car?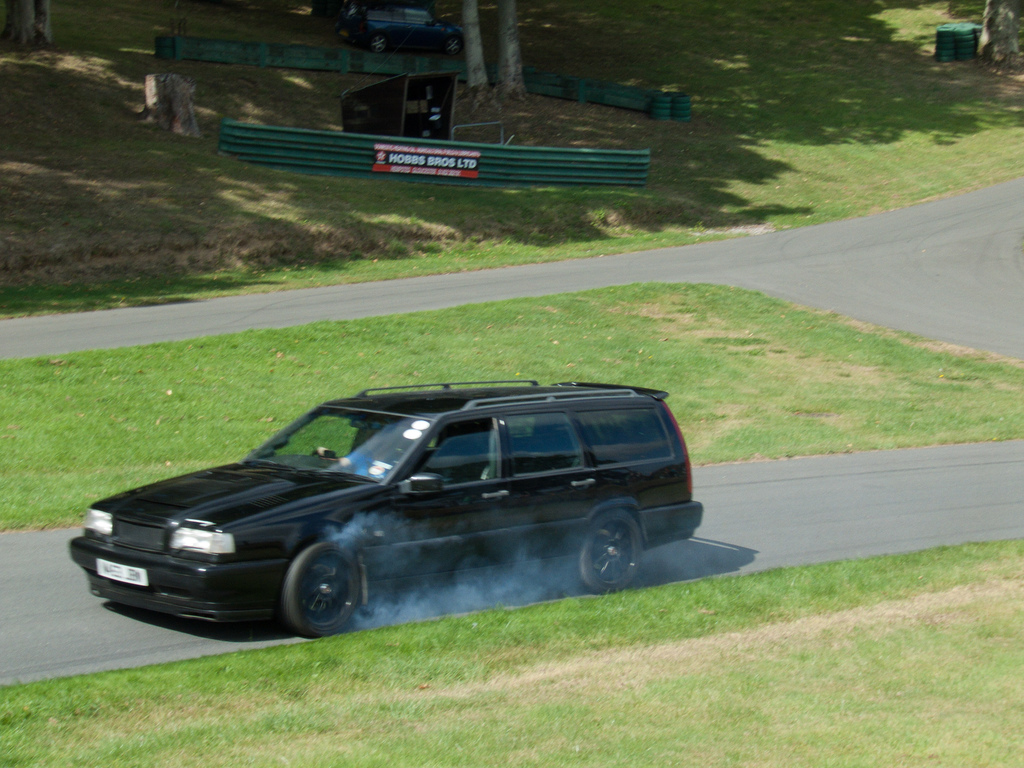
<bbox>82, 380, 705, 646</bbox>
